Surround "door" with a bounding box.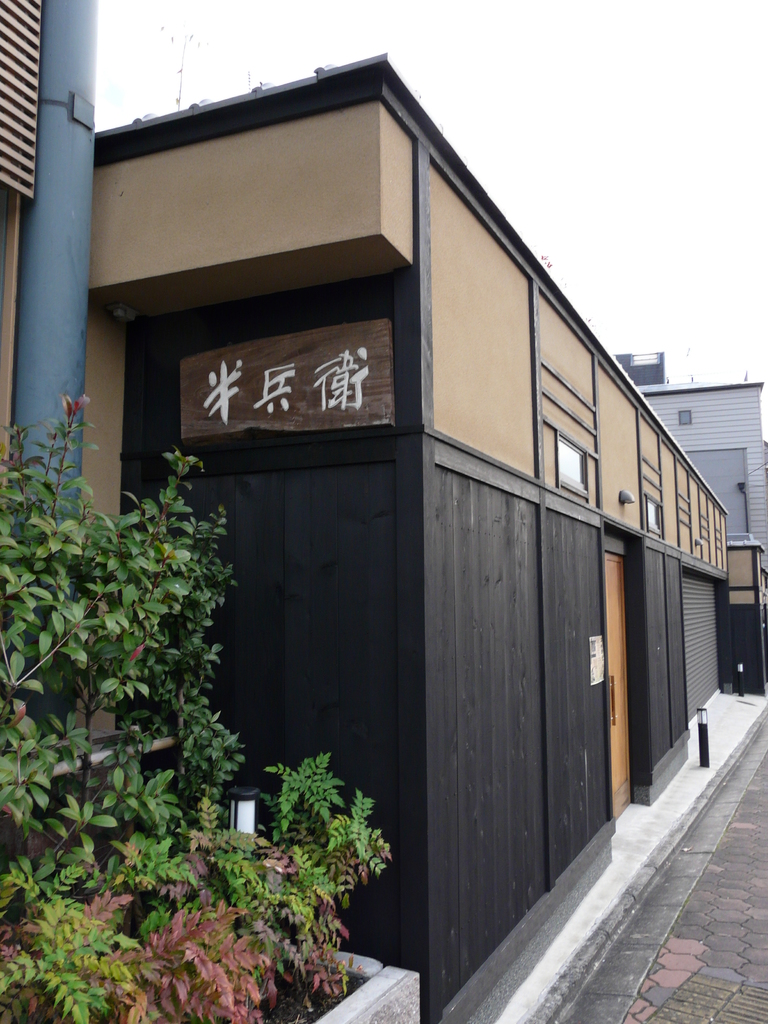
select_region(596, 548, 639, 826).
